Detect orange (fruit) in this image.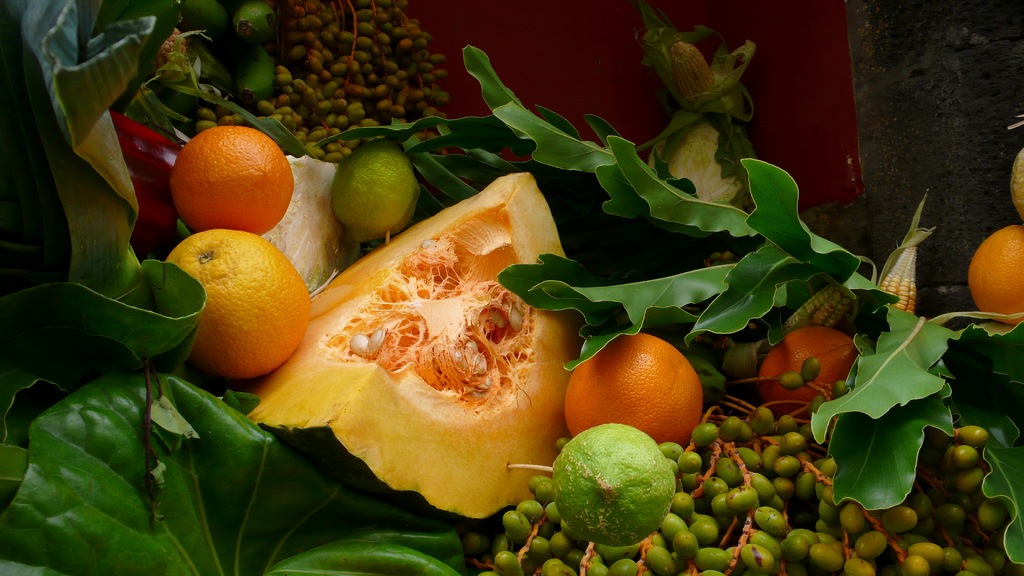
Detection: {"x1": 175, "y1": 222, "x2": 307, "y2": 369}.
